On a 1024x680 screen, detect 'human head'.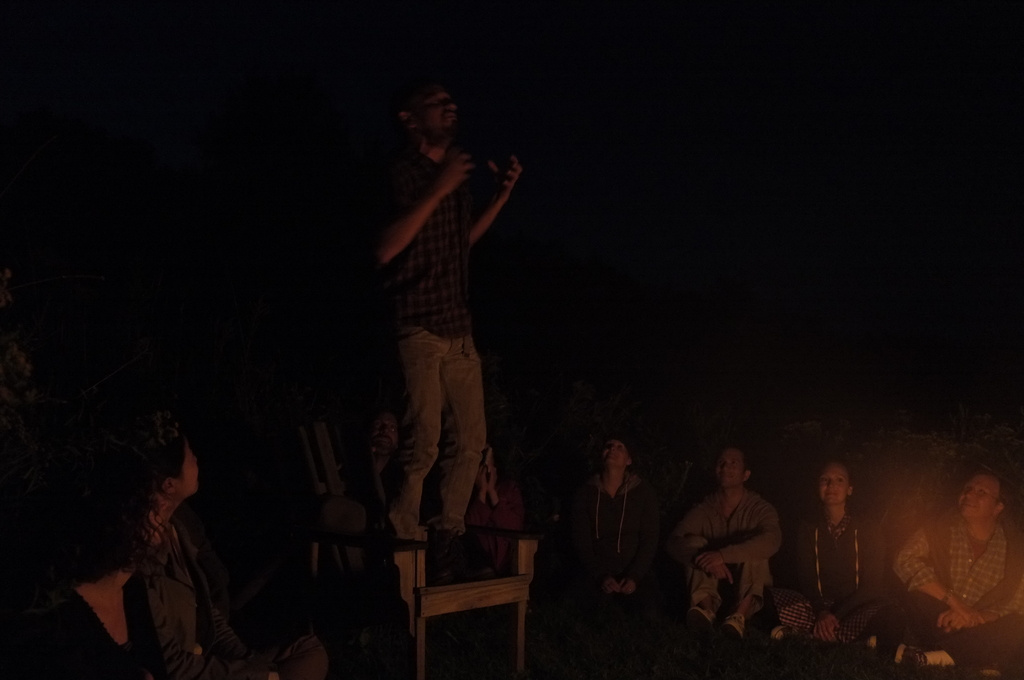
l=958, t=461, r=1008, b=526.
